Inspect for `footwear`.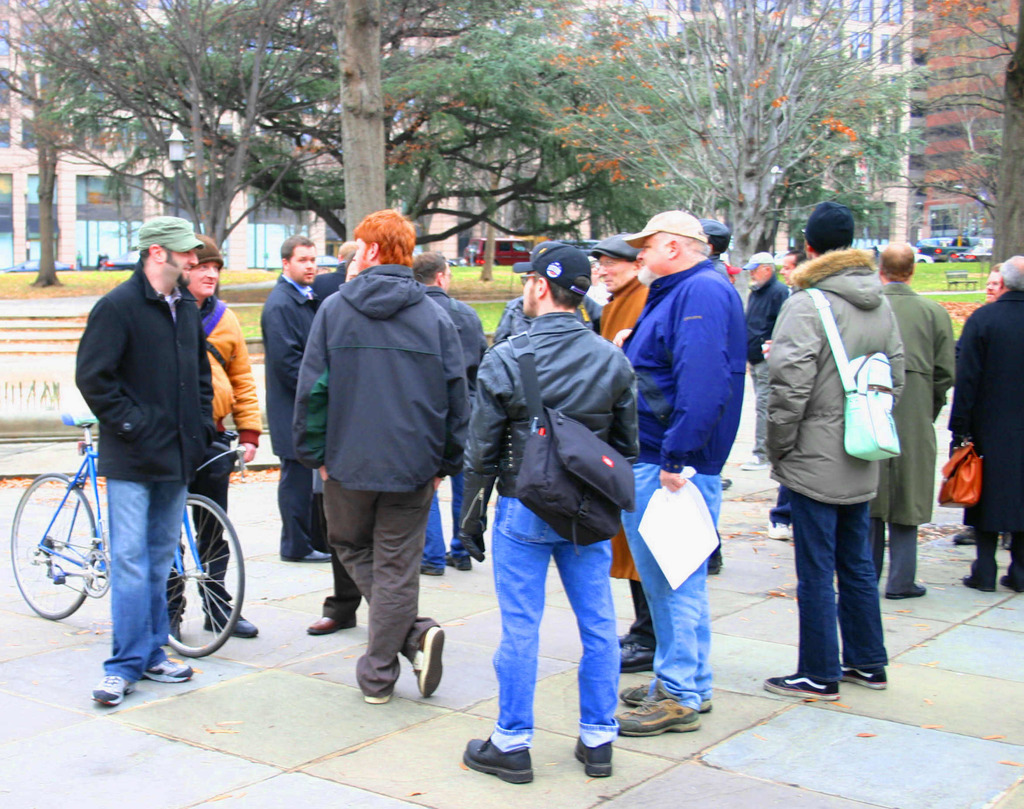
Inspection: pyautogui.locateOnScreen(952, 527, 978, 543).
